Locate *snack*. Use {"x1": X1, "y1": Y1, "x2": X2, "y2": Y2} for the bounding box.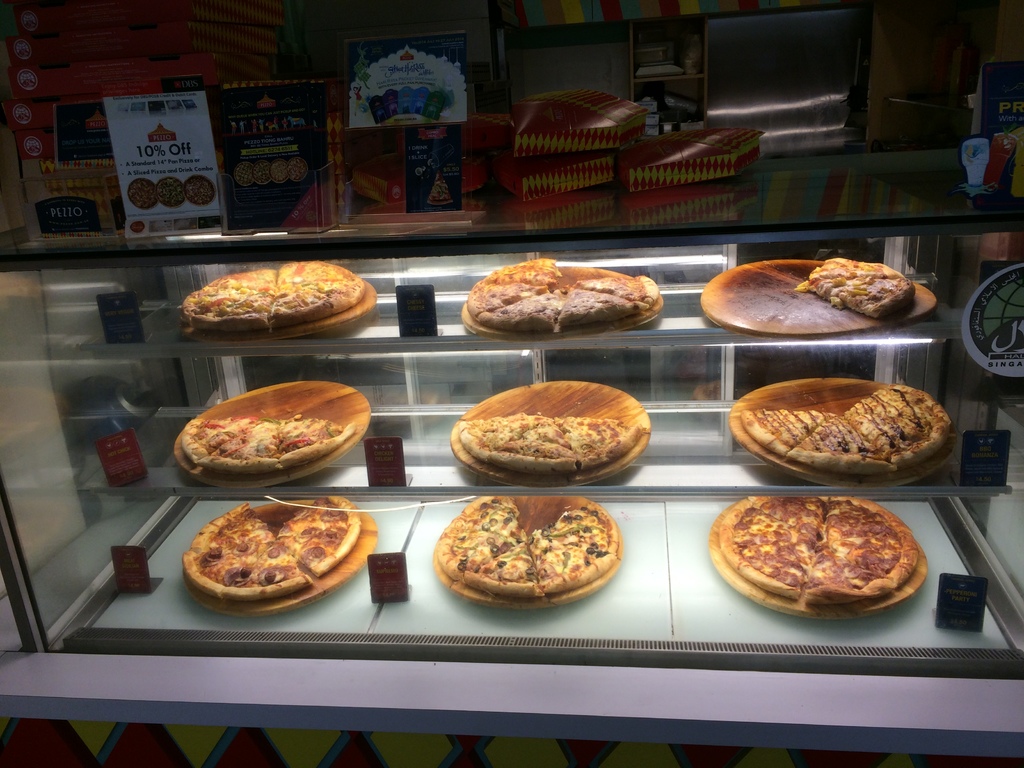
{"x1": 438, "y1": 497, "x2": 613, "y2": 596}.
